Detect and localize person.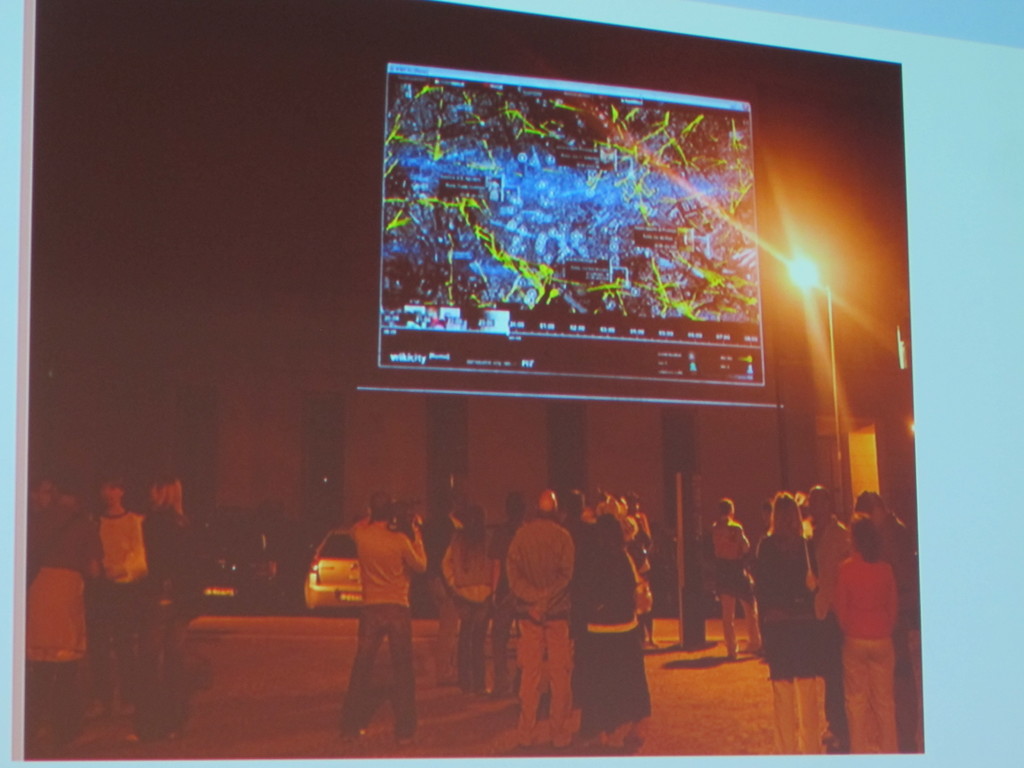
Localized at 350/493/428/748.
